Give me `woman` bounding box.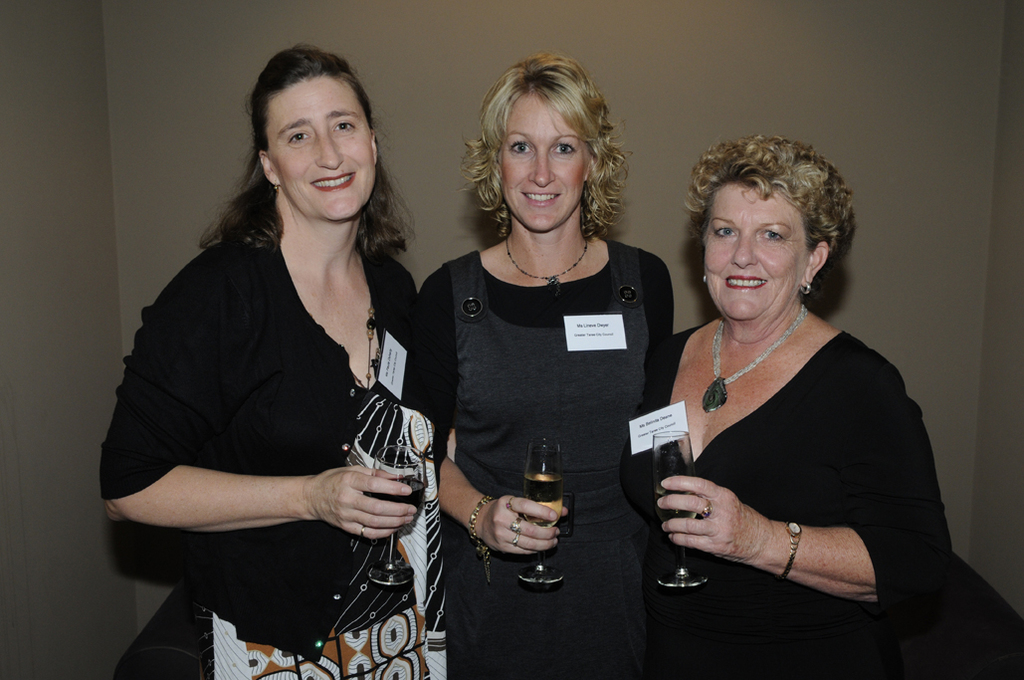
102:50:445:679.
